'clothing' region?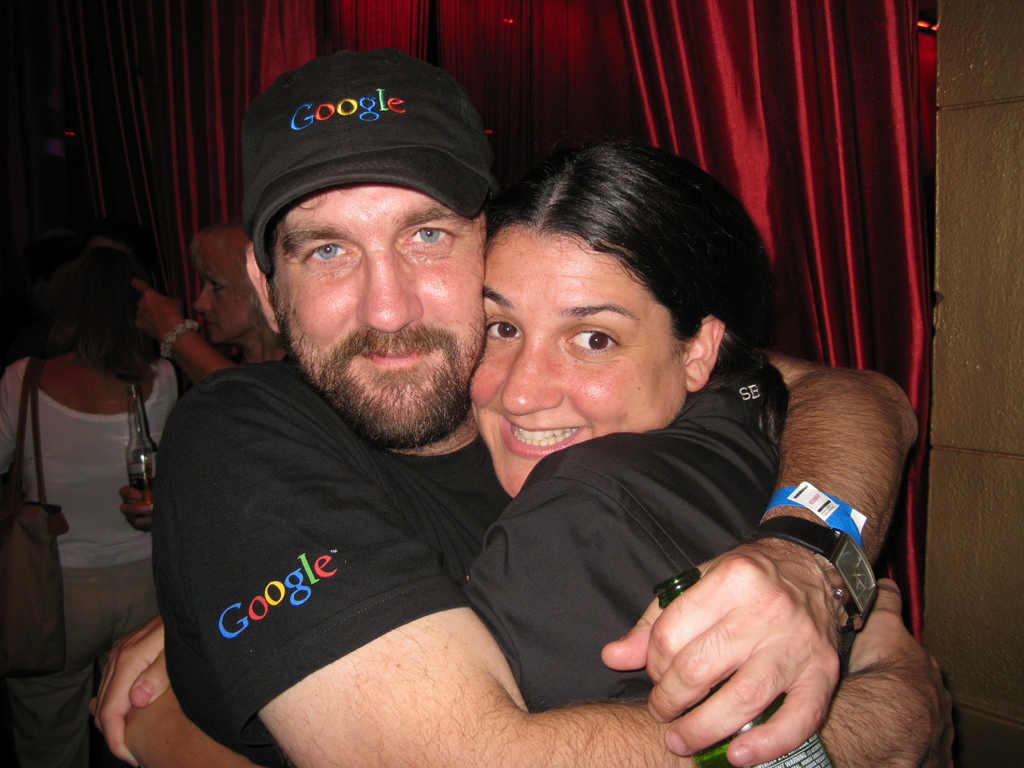
<region>0, 559, 159, 767</region>
